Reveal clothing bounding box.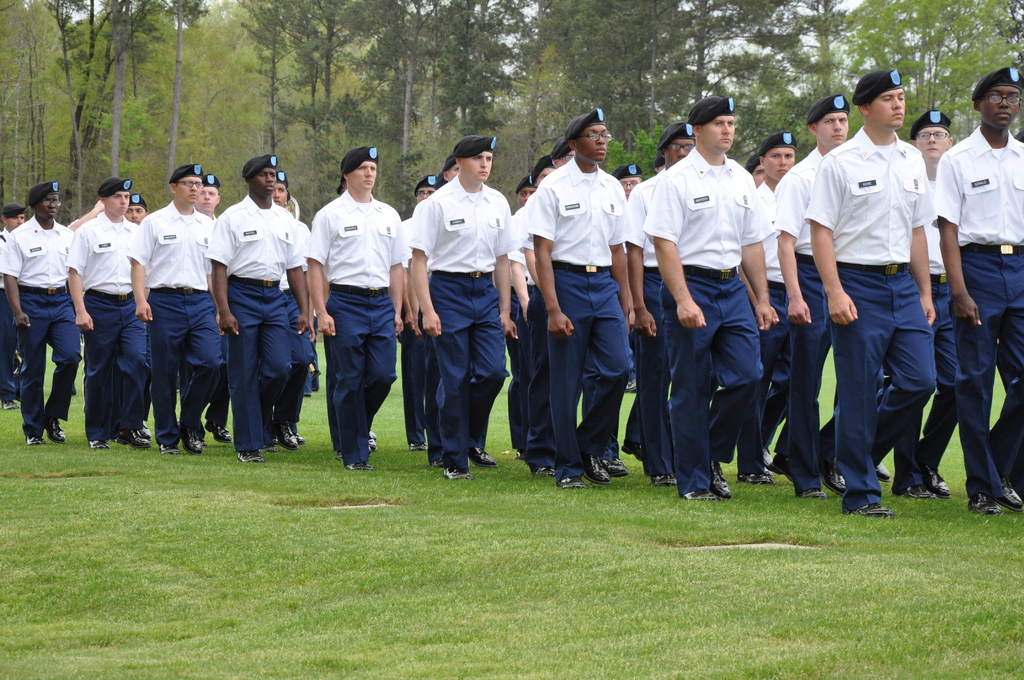
Revealed: box(644, 149, 767, 492).
